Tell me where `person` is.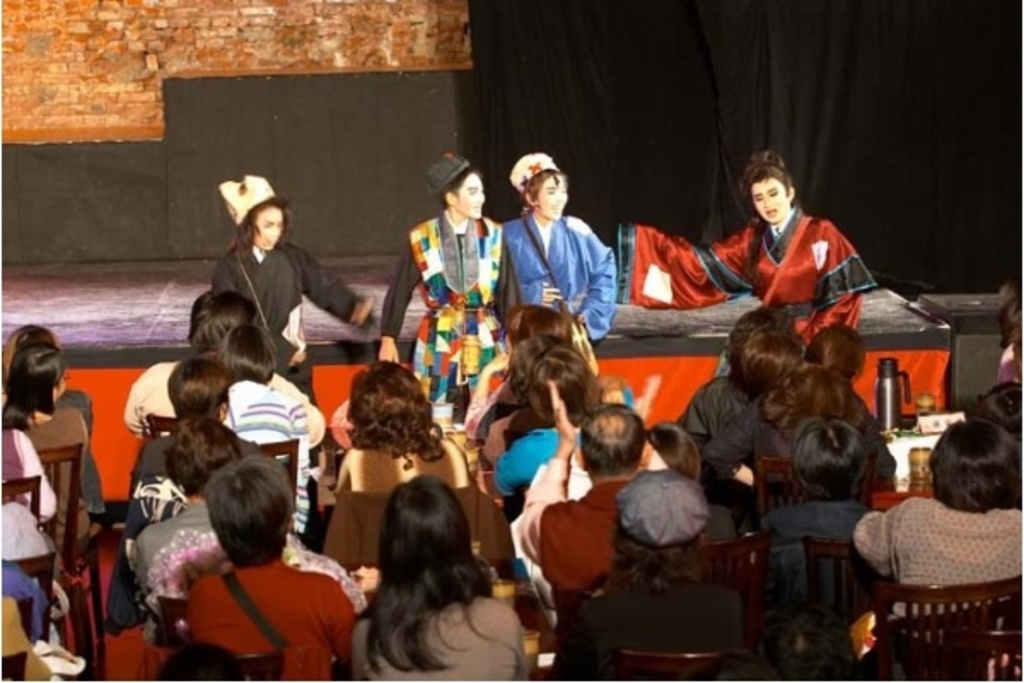
`person` is at 176 461 367 681.
